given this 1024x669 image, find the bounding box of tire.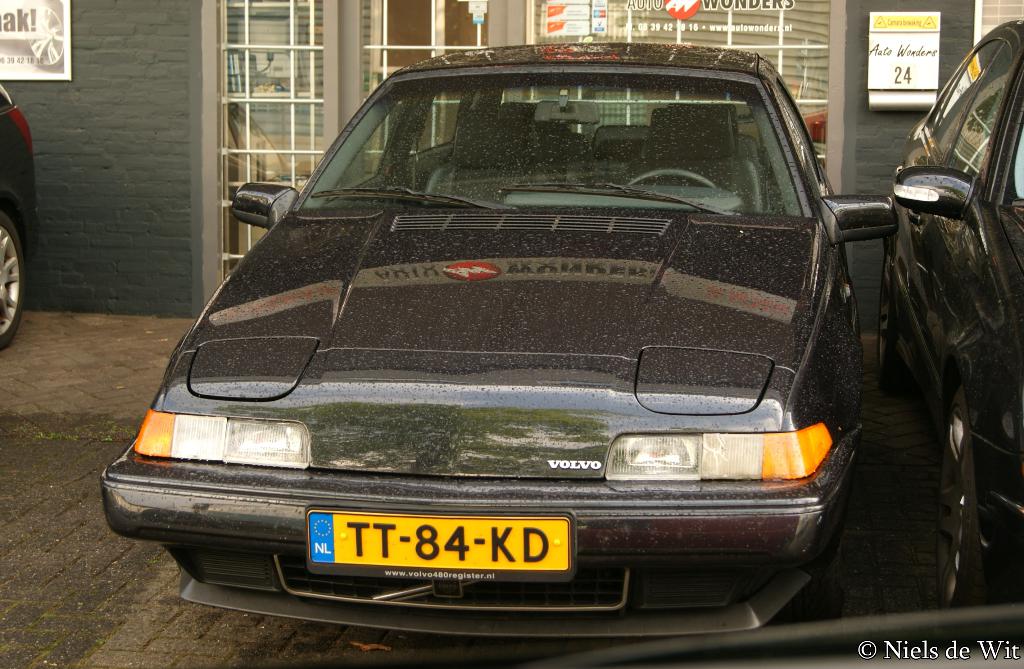
bbox=[876, 248, 912, 396].
